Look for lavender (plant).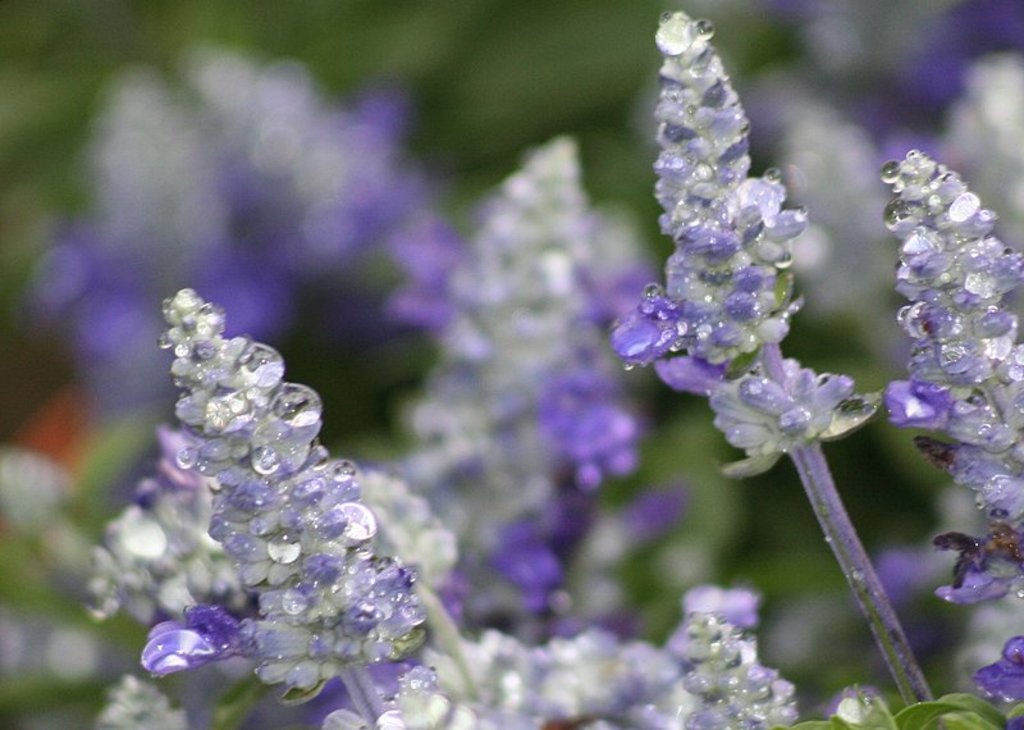
Found: (left=486, top=343, right=657, bottom=671).
